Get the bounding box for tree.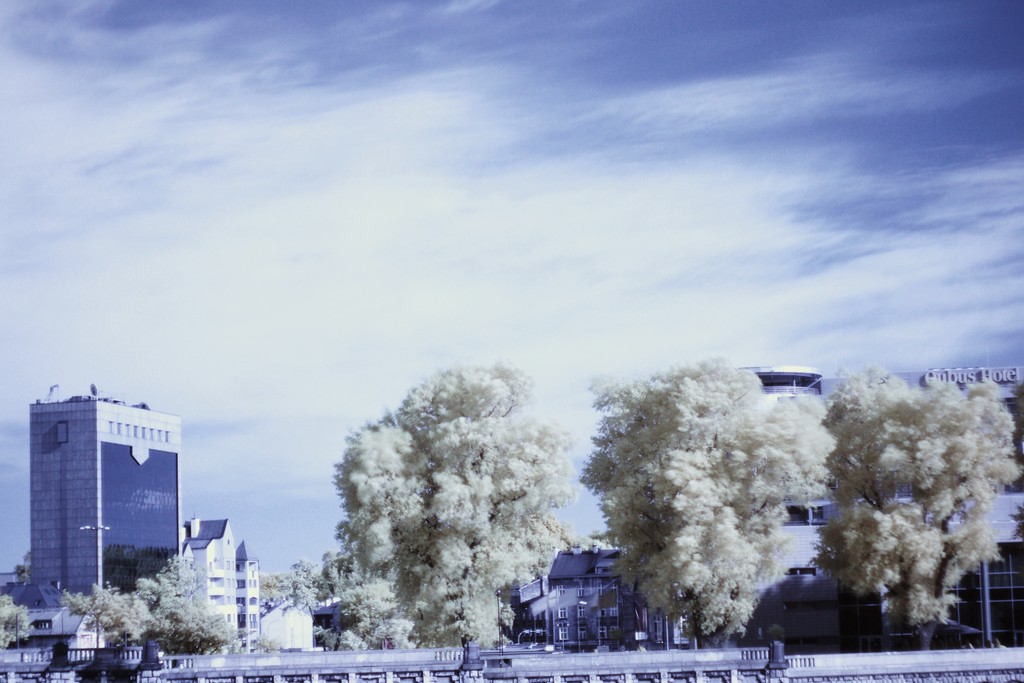
box(813, 362, 1016, 654).
